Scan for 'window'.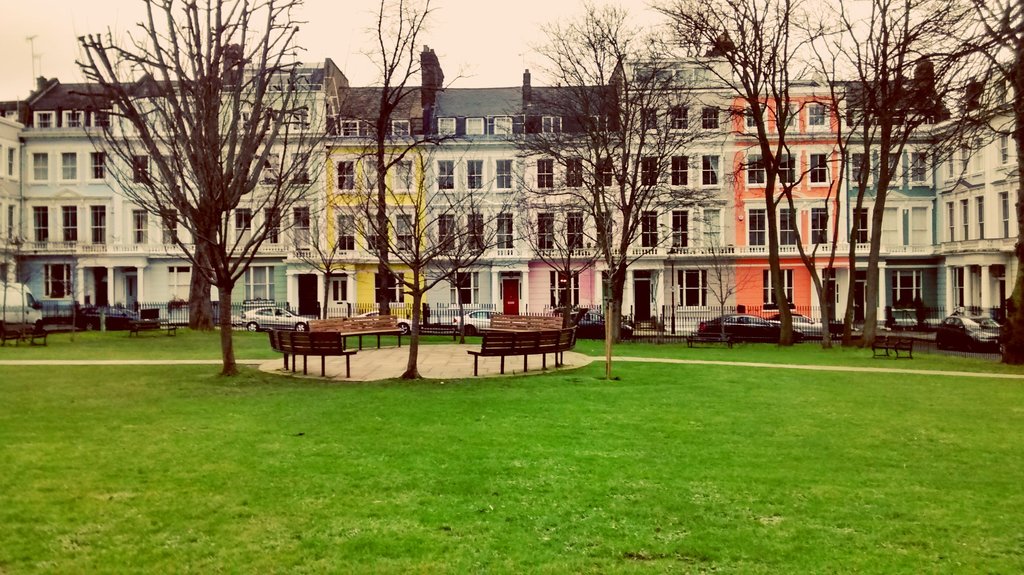
Scan result: (left=672, top=207, right=689, bottom=248).
